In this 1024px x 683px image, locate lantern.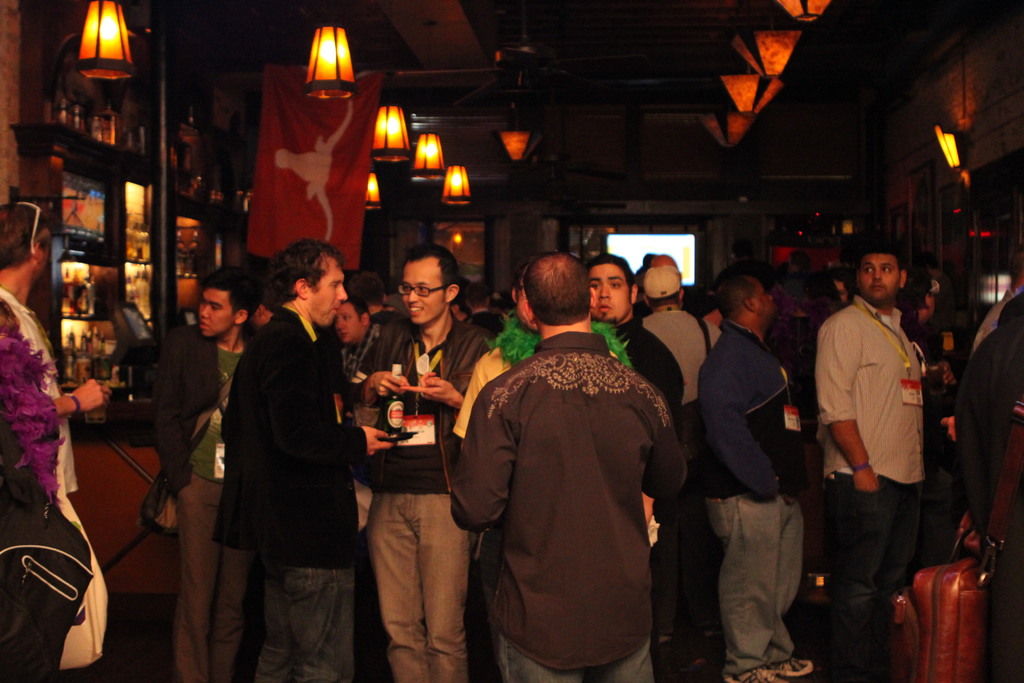
Bounding box: 441, 169, 467, 207.
